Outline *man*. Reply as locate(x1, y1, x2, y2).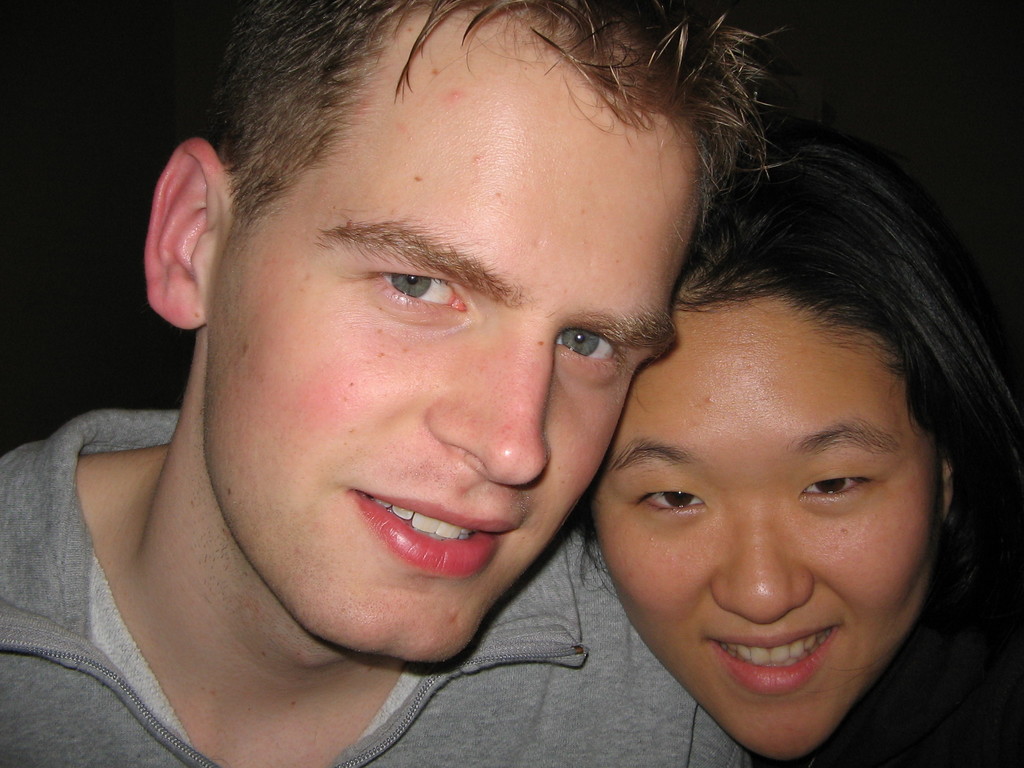
locate(37, 26, 840, 765).
